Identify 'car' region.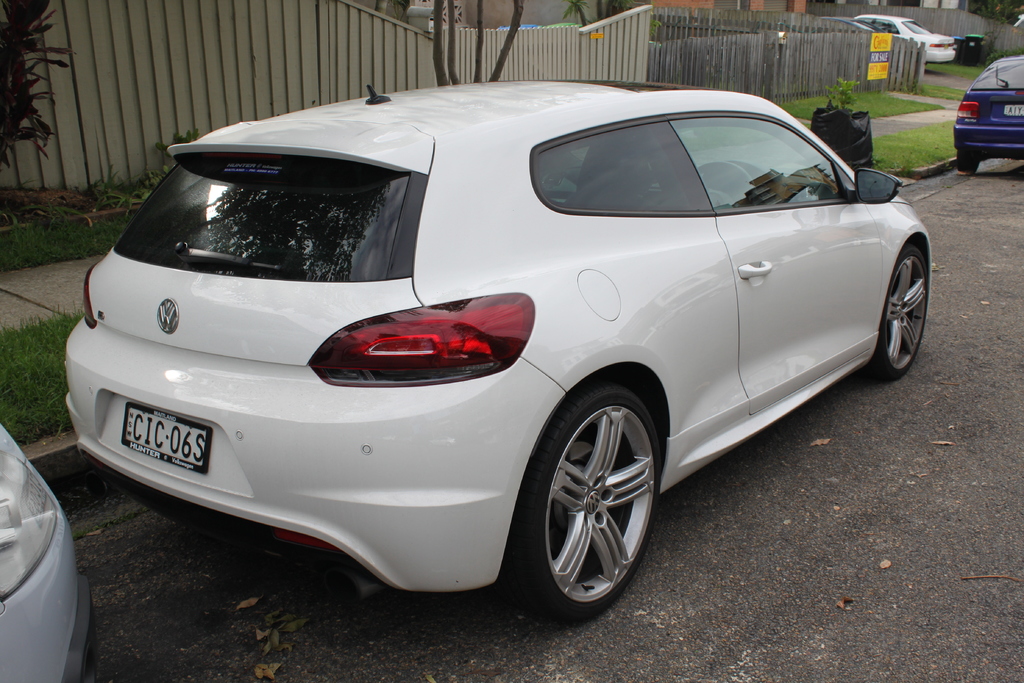
Region: {"left": 63, "top": 82, "right": 929, "bottom": 617}.
